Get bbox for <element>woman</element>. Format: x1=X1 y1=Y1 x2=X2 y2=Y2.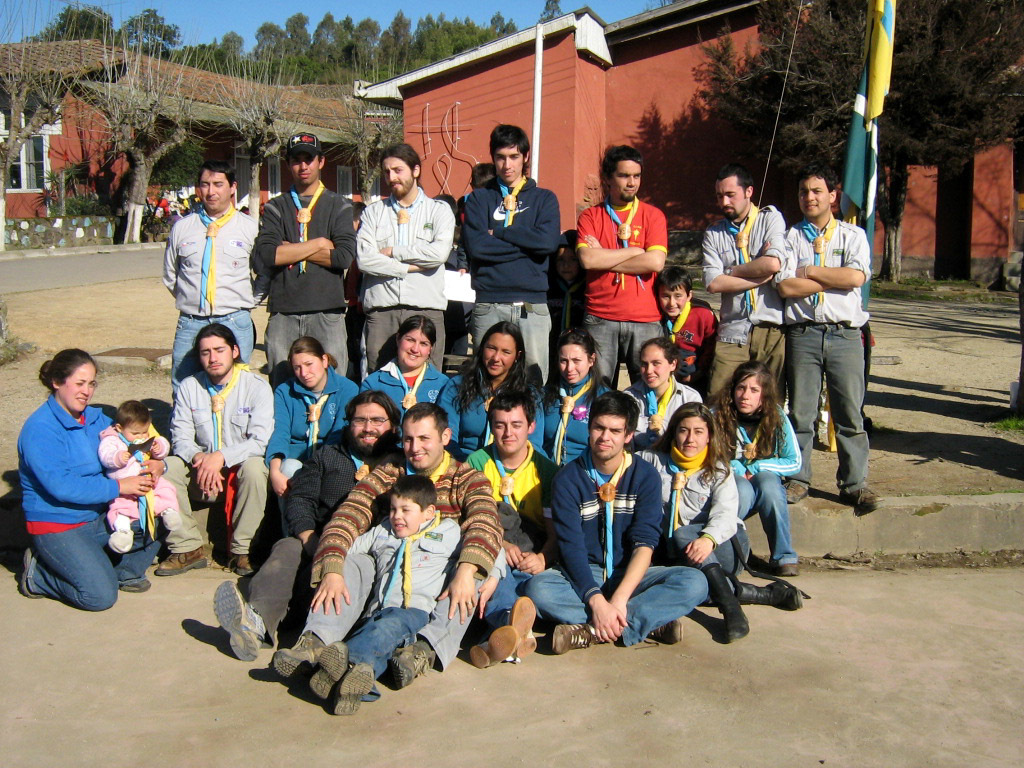
x1=625 y1=343 x2=703 y2=452.
